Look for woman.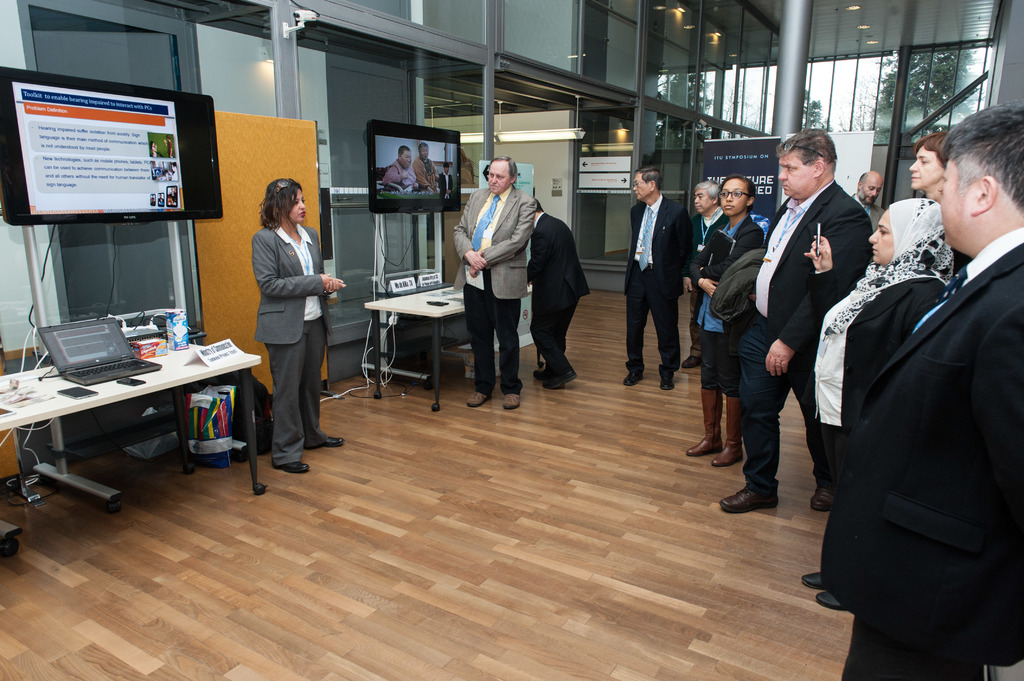
Found: left=680, top=177, right=745, bottom=465.
